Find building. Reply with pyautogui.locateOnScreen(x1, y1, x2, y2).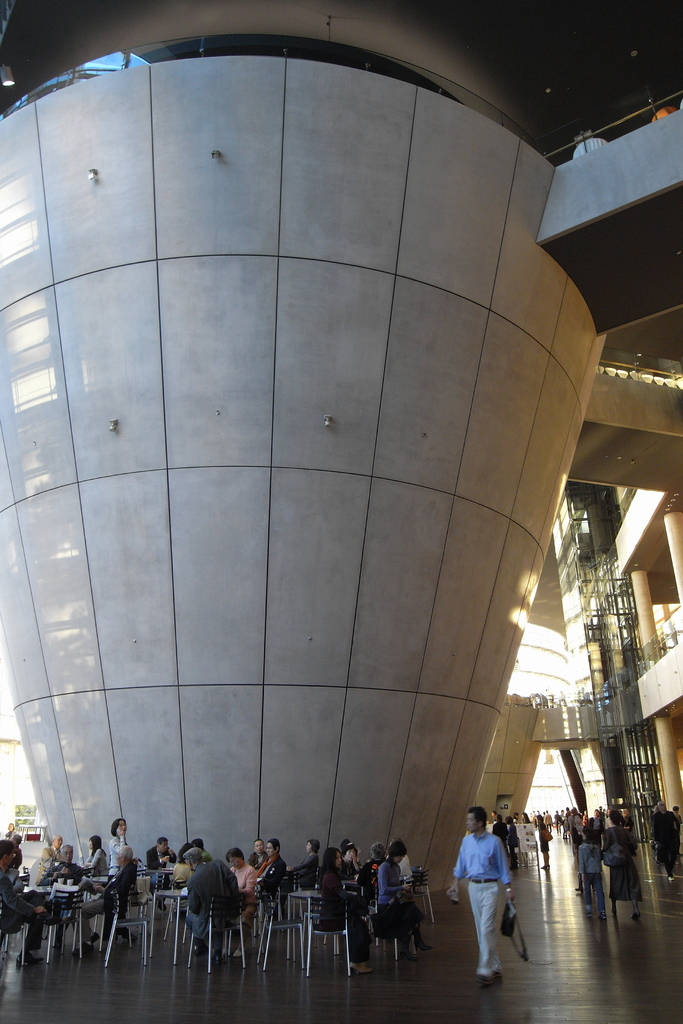
pyautogui.locateOnScreen(0, 0, 682, 1023).
